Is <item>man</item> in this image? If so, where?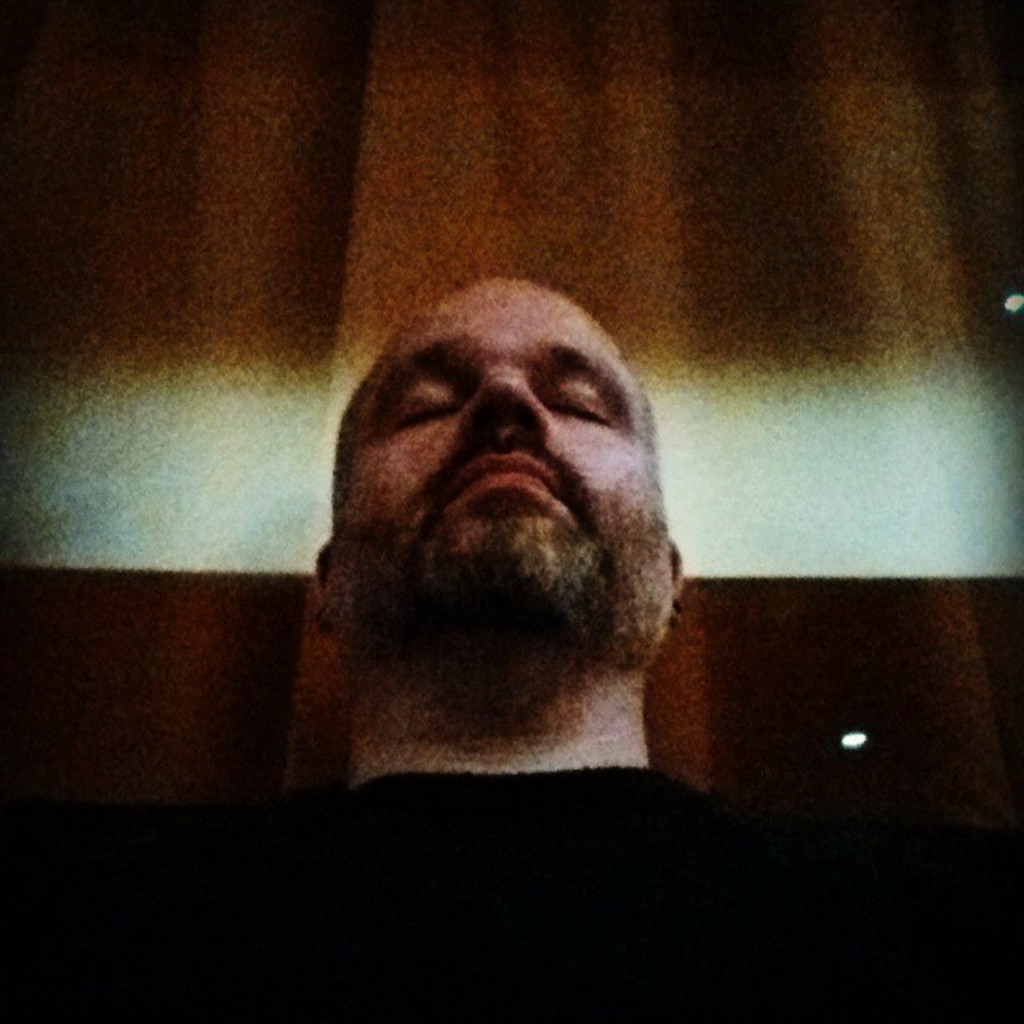
Yes, at {"x1": 61, "y1": 267, "x2": 1005, "y2": 1022}.
